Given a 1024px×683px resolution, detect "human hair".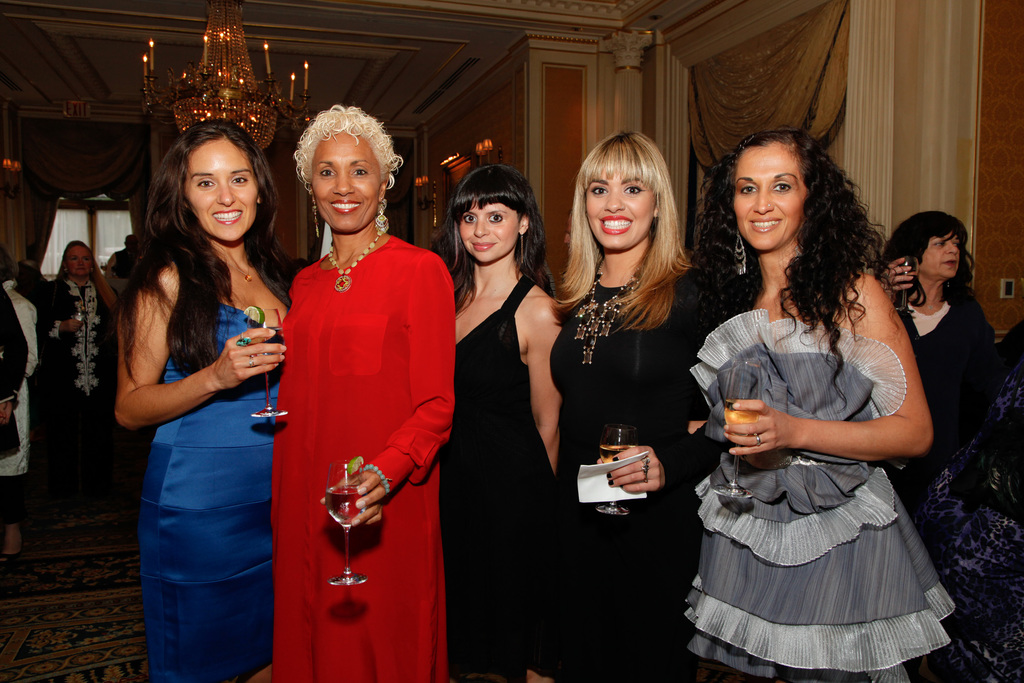
[left=118, top=114, right=291, bottom=384].
